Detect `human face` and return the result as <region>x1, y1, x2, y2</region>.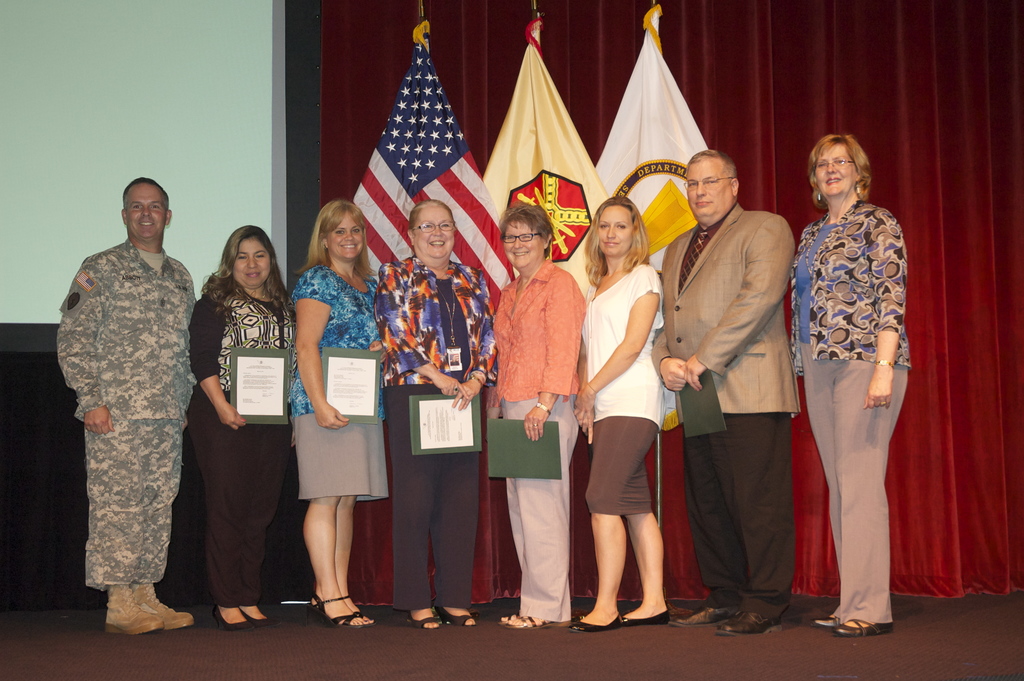
<region>687, 160, 730, 214</region>.
